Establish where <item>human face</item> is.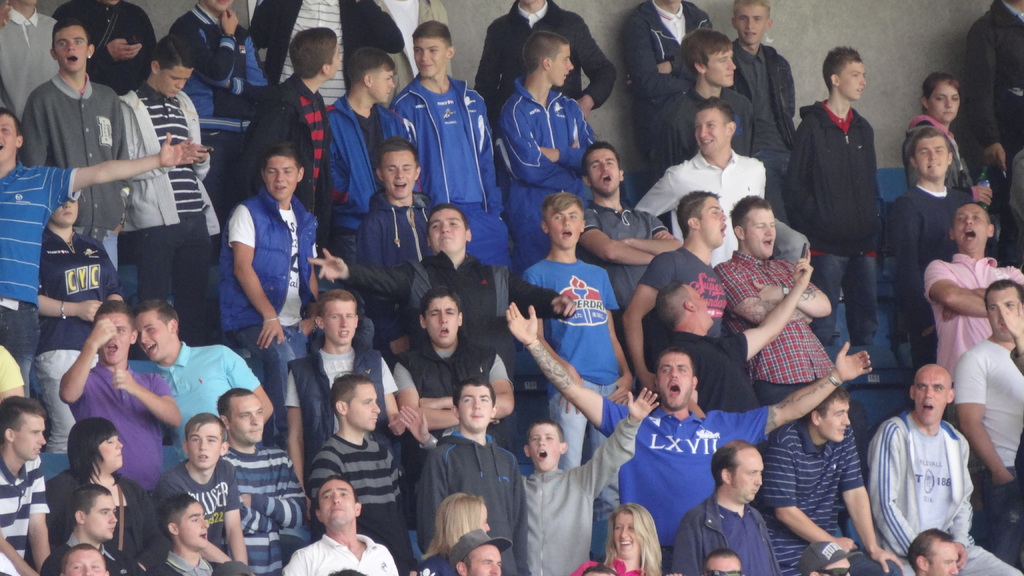
Established at 612 508 643 562.
